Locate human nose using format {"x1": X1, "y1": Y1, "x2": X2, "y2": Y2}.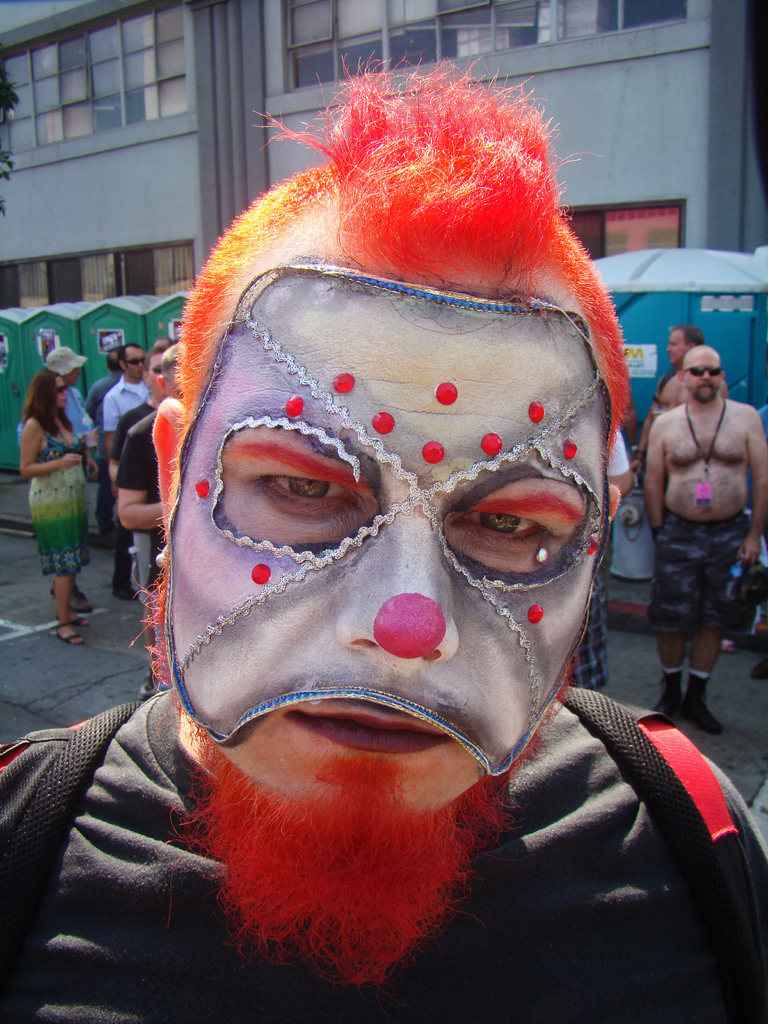
{"x1": 702, "y1": 373, "x2": 709, "y2": 378}.
